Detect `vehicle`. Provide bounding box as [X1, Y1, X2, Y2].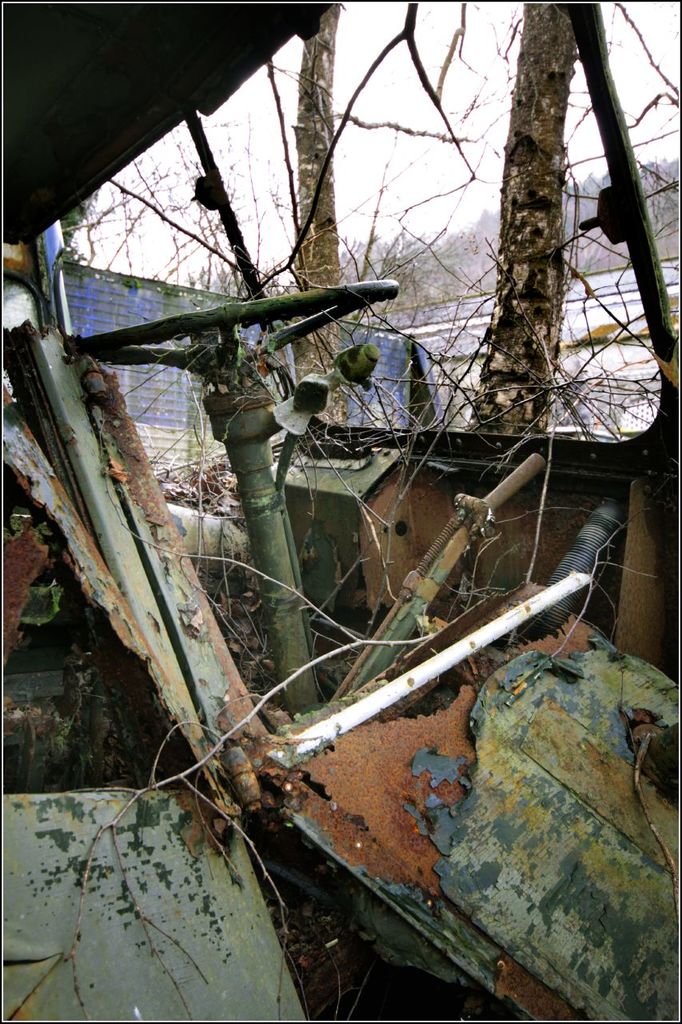
[0, 0, 681, 1023].
